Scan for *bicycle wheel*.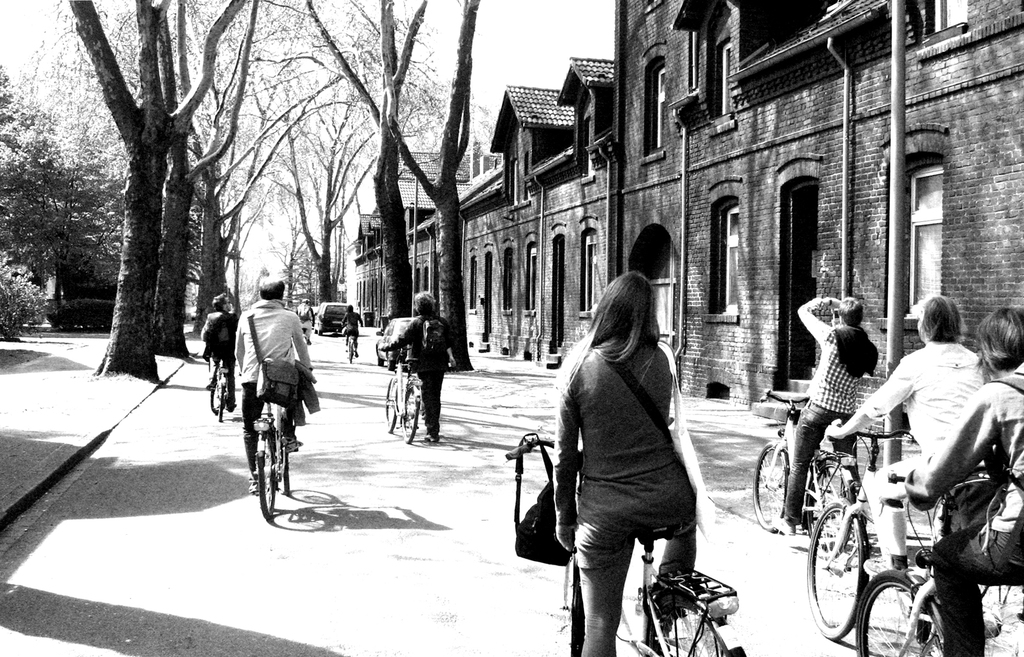
Scan result: 257, 429, 280, 521.
